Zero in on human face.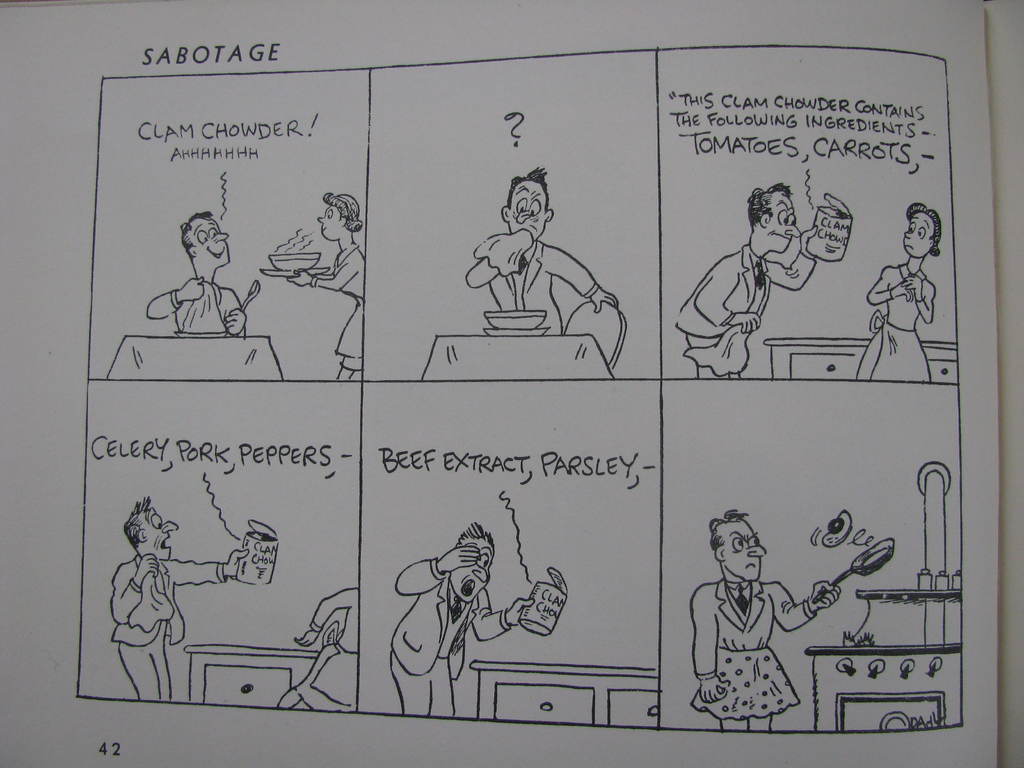
Zeroed in: left=317, top=205, right=343, bottom=241.
